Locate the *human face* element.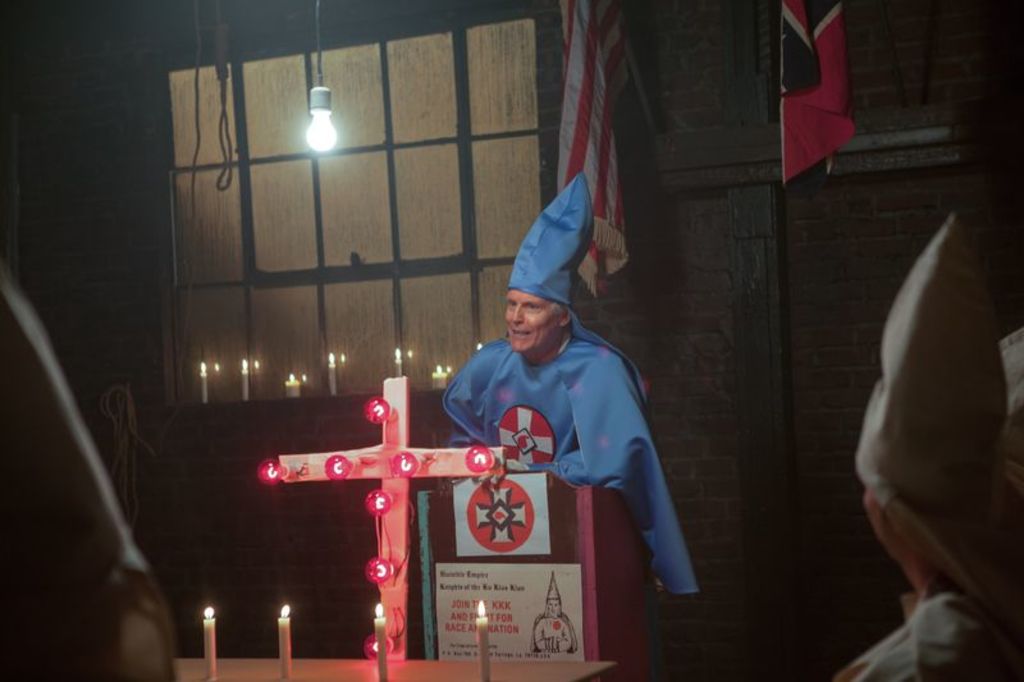
Element bbox: (502, 292, 566, 357).
